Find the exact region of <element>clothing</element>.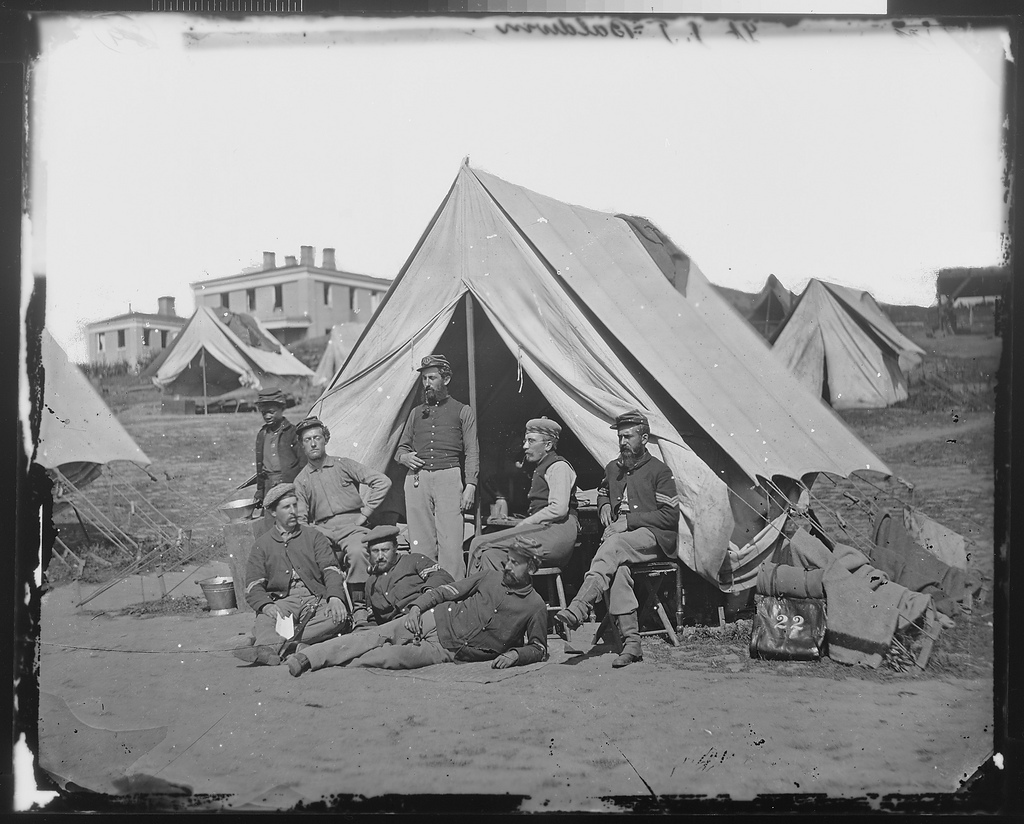
Exact region: [293, 453, 393, 587].
